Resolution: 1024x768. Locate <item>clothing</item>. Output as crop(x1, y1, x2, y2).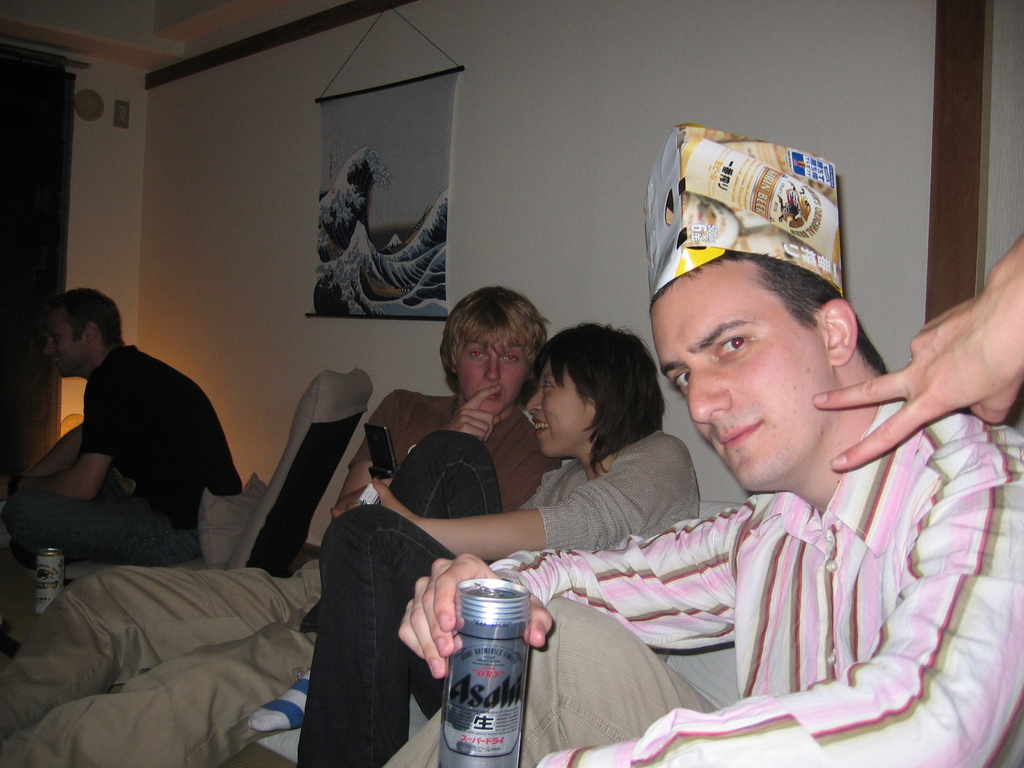
crop(0, 343, 244, 569).
